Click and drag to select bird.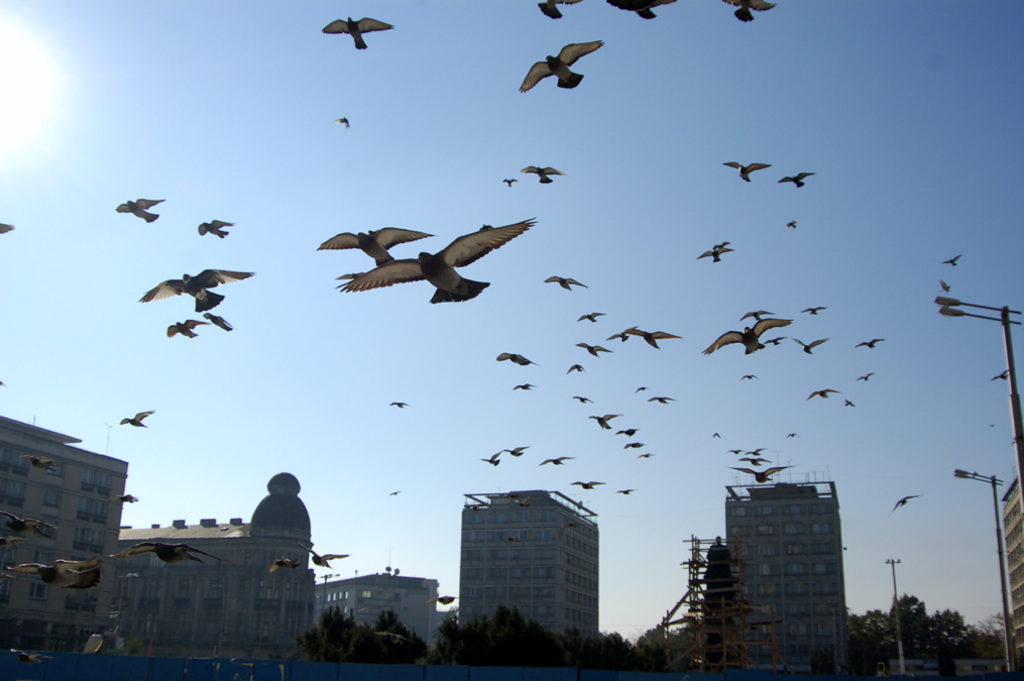
Selection: left=988, top=356, right=1016, bottom=381.
